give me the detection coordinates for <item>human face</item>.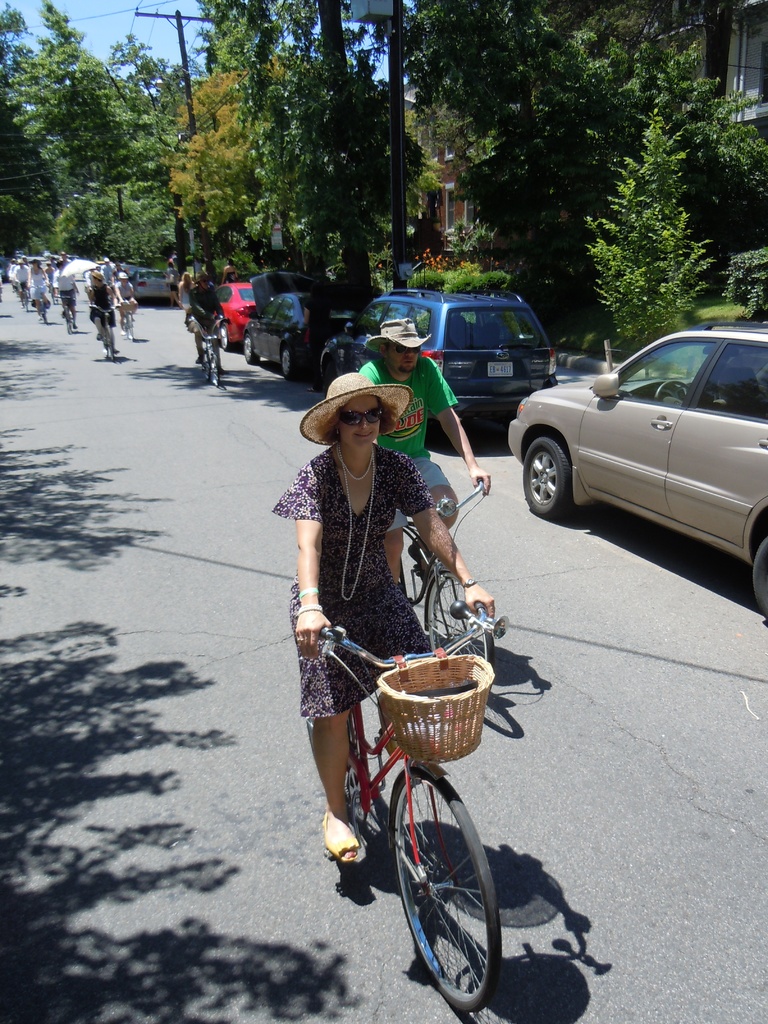
bbox=[339, 397, 380, 447].
